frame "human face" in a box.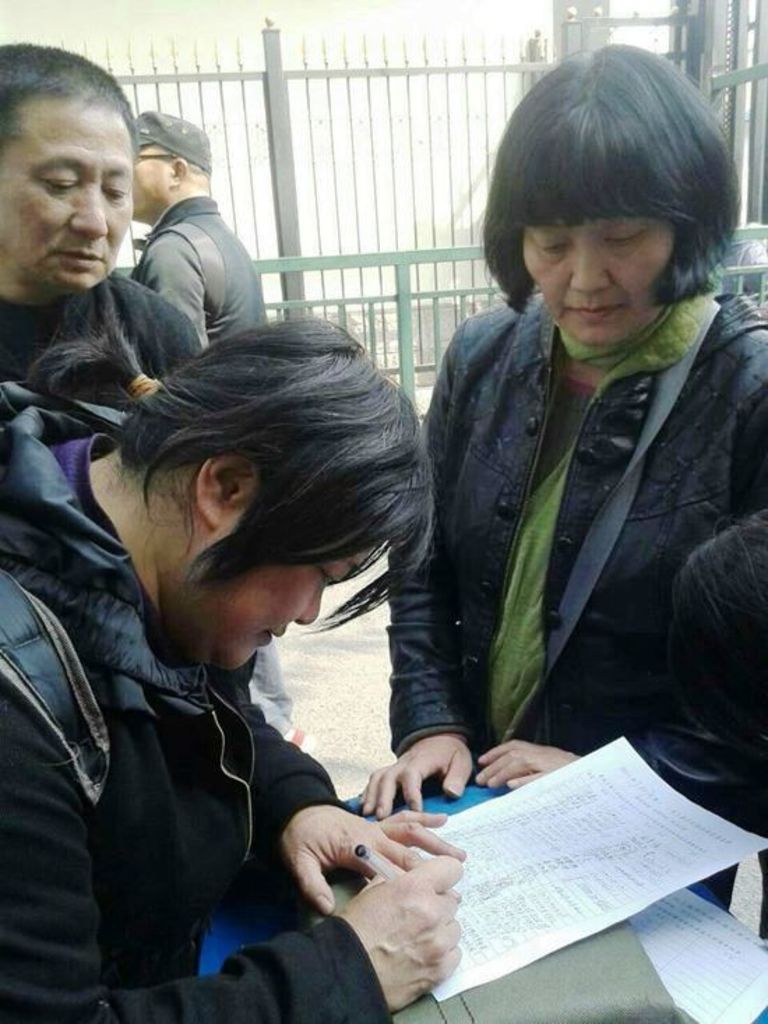
<region>124, 140, 169, 218</region>.
